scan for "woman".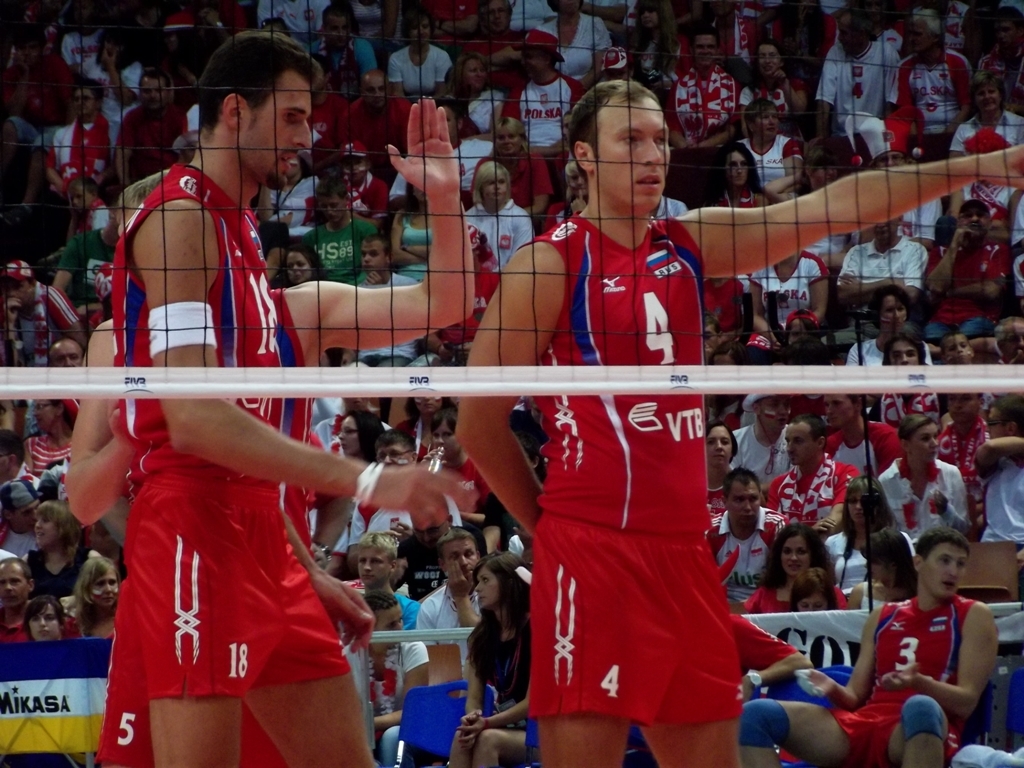
Scan result: select_region(421, 414, 483, 528).
